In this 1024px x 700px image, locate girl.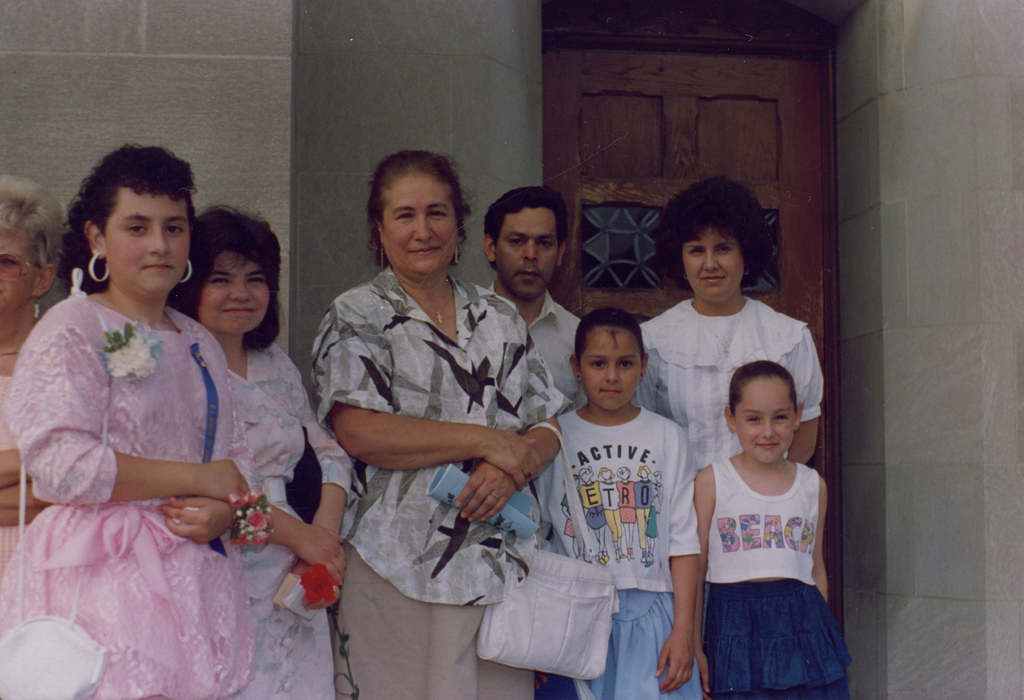
Bounding box: x1=695, y1=353, x2=852, y2=699.
